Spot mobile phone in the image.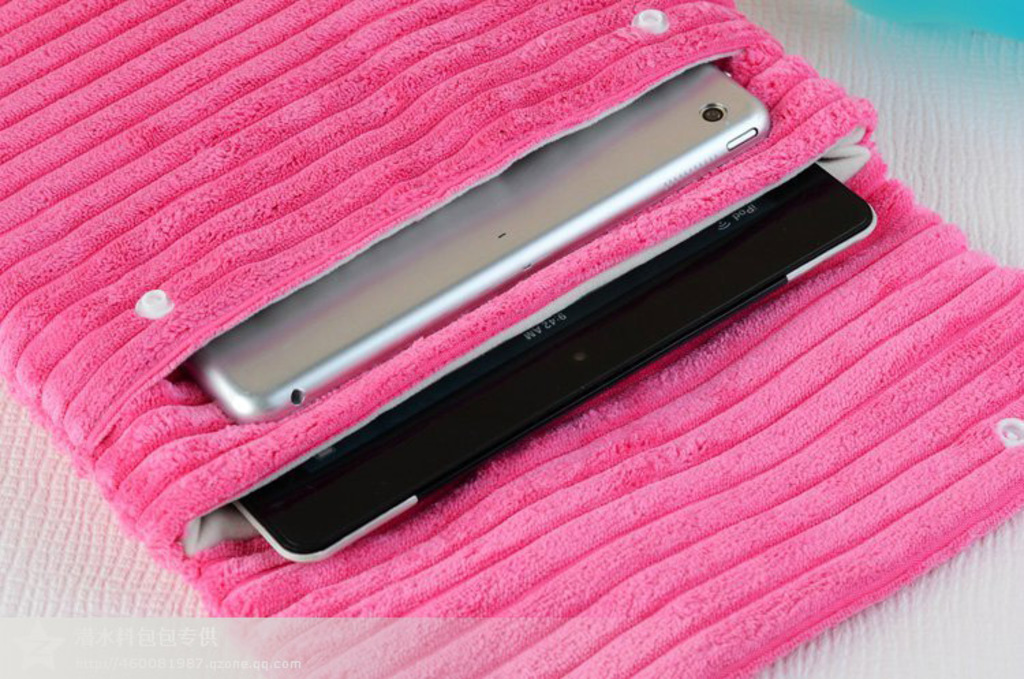
mobile phone found at locate(228, 156, 881, 563).
